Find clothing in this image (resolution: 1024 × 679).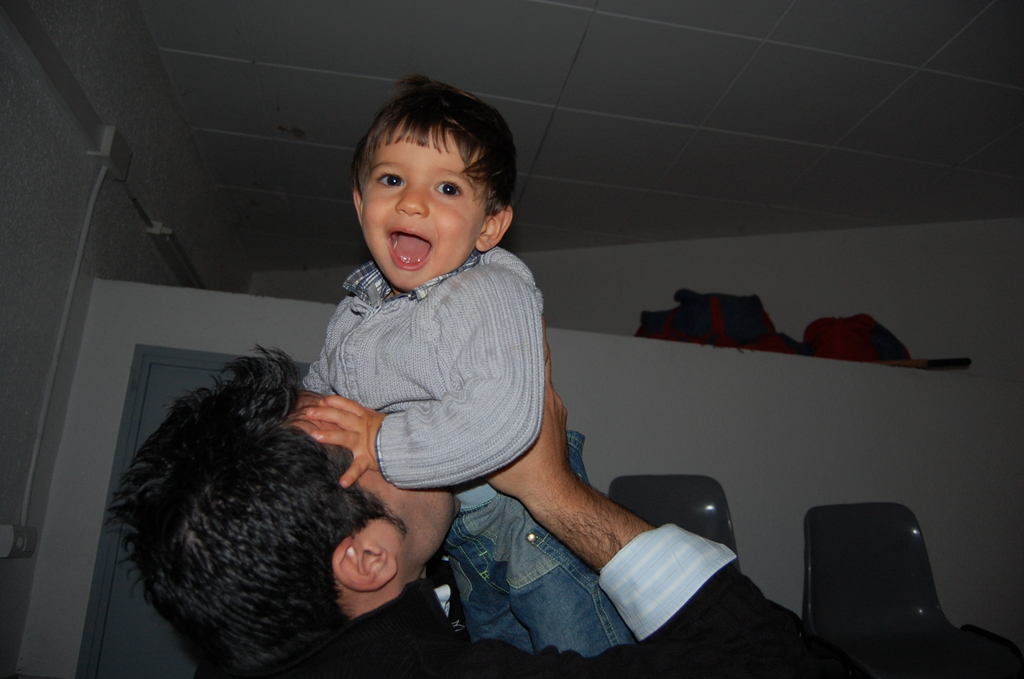
209, 226, 571, 575.
